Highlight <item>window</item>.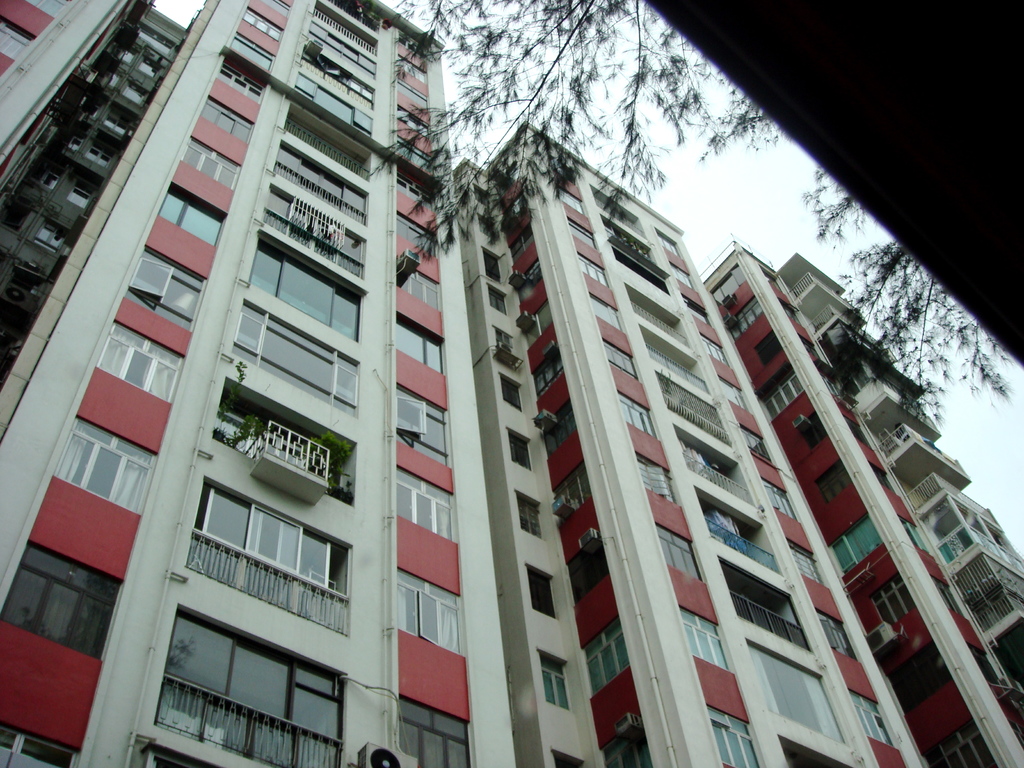
Highlighted region: bbox(763, 371, 800, 420).
